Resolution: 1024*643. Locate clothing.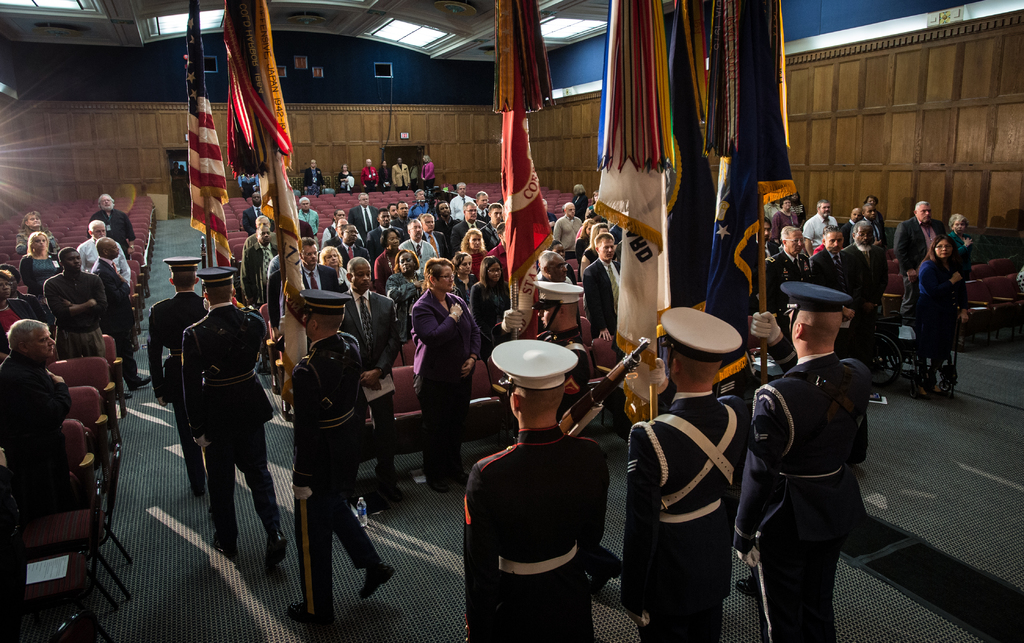
rect(627, 394, 756, 642).
